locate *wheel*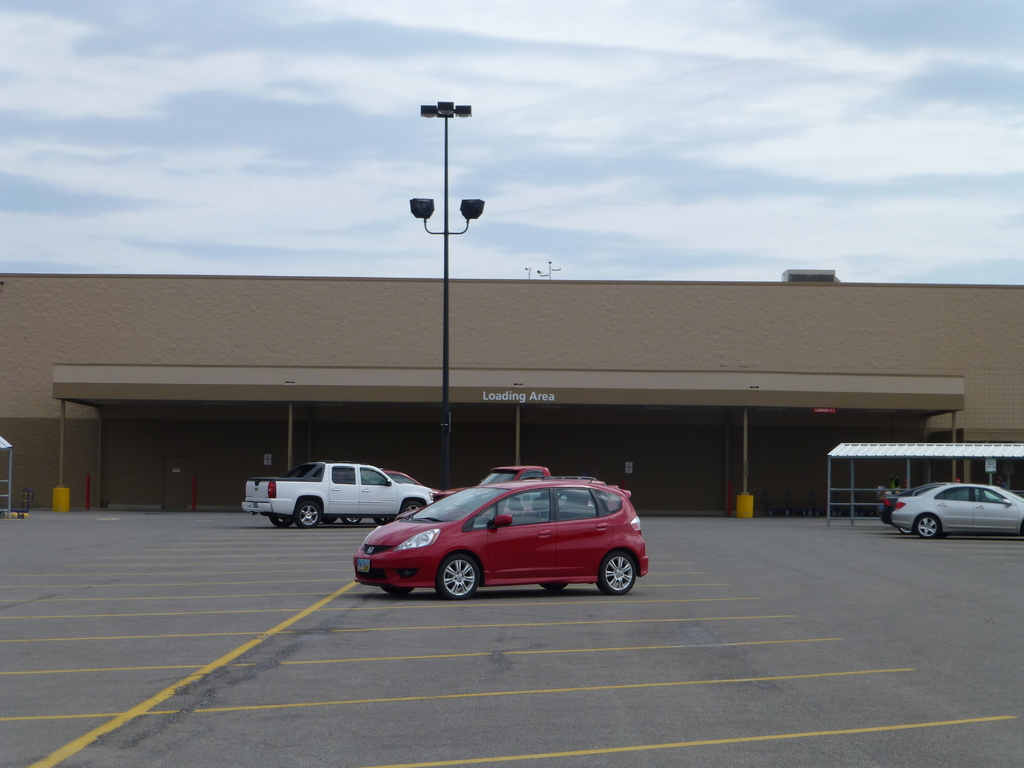
[344,512,365,526]
